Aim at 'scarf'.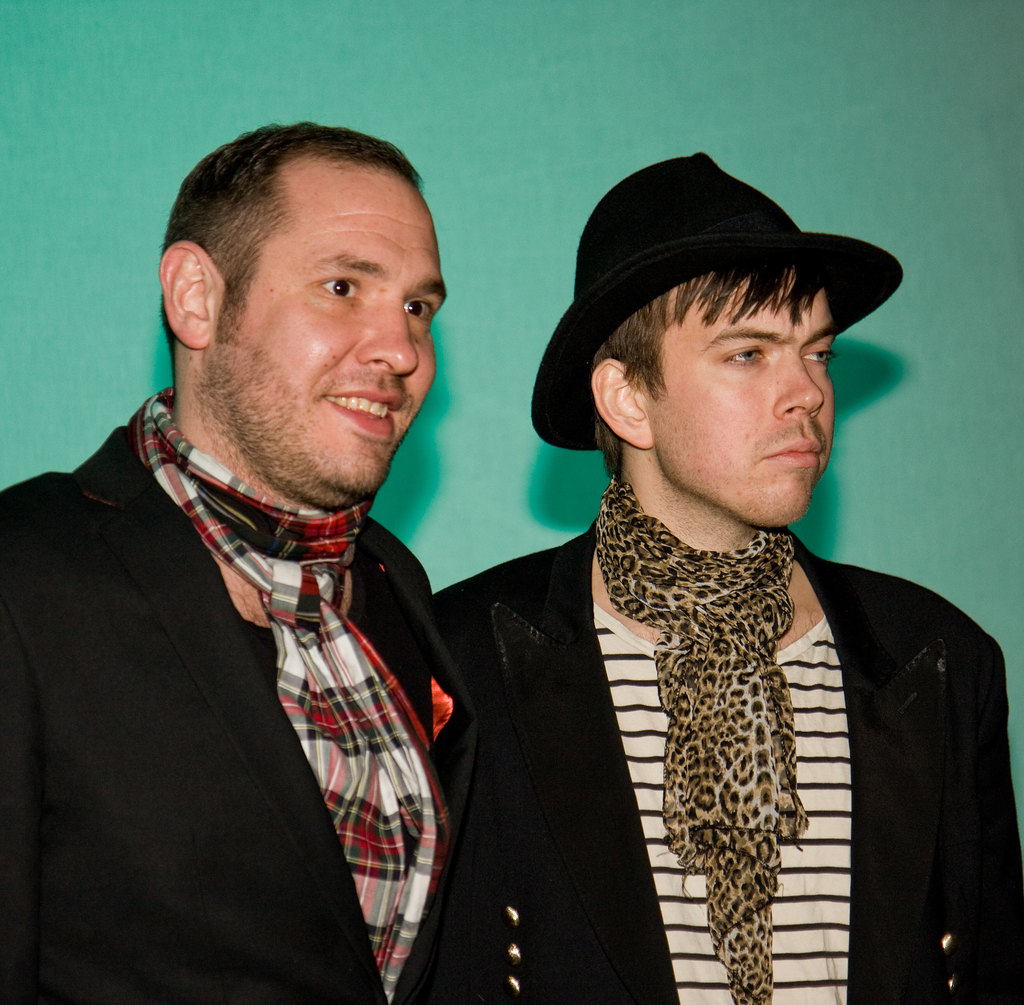
Aimed at region(148, 398, 459, 1004).
